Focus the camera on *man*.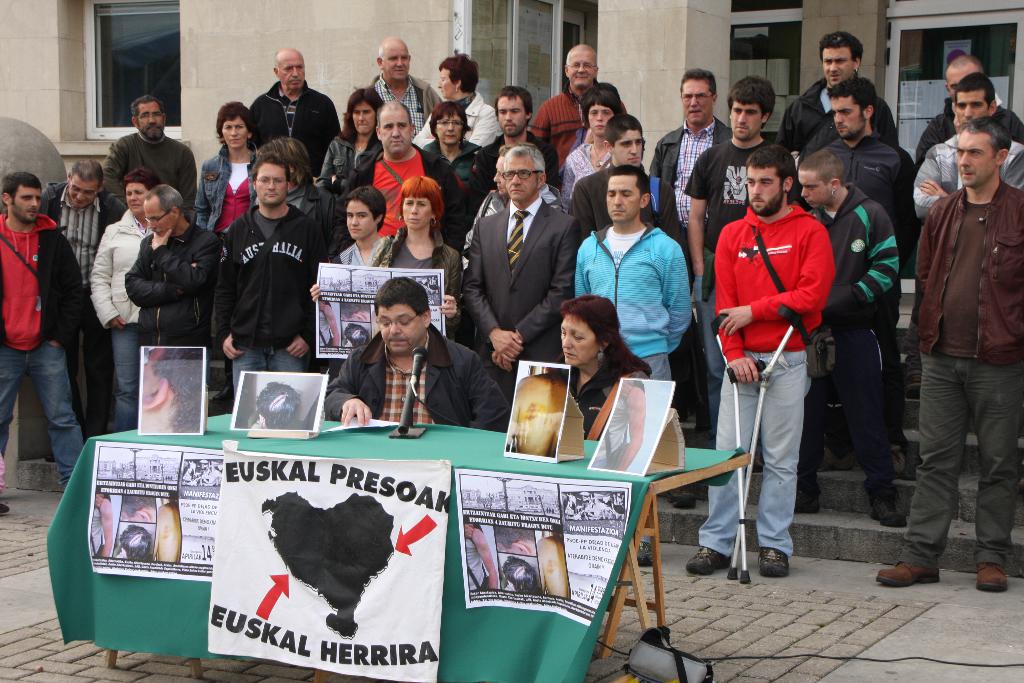
Focus region: bbox=(564, 115, 683, 247).
